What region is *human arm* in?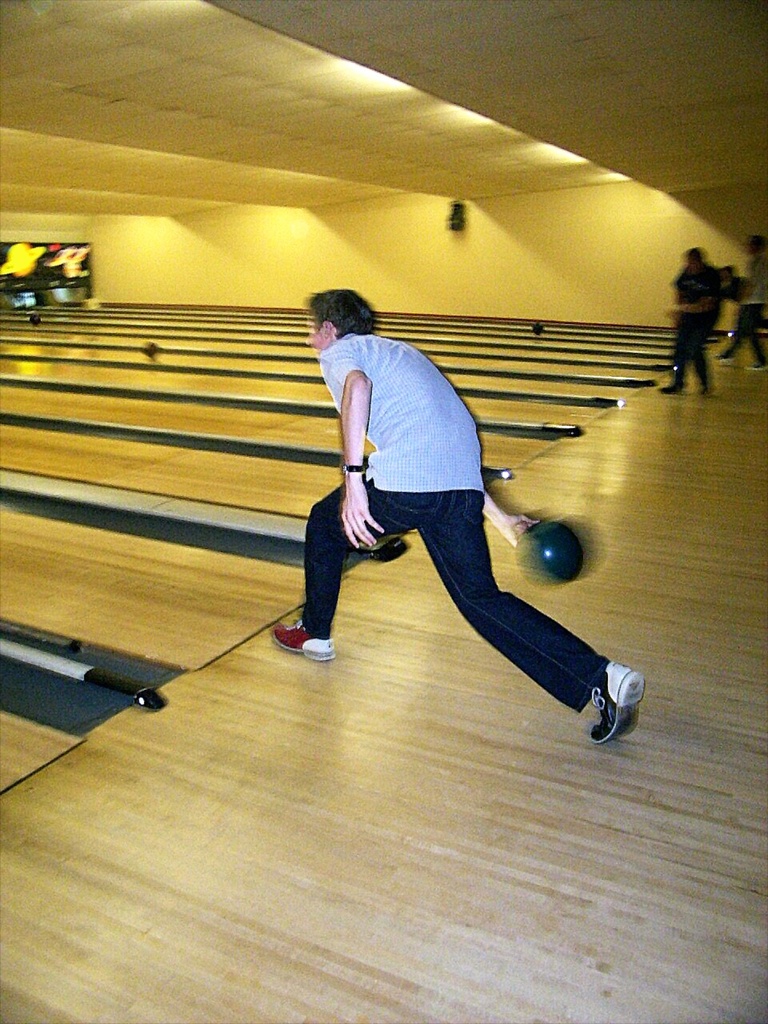
324/353/387/504.
